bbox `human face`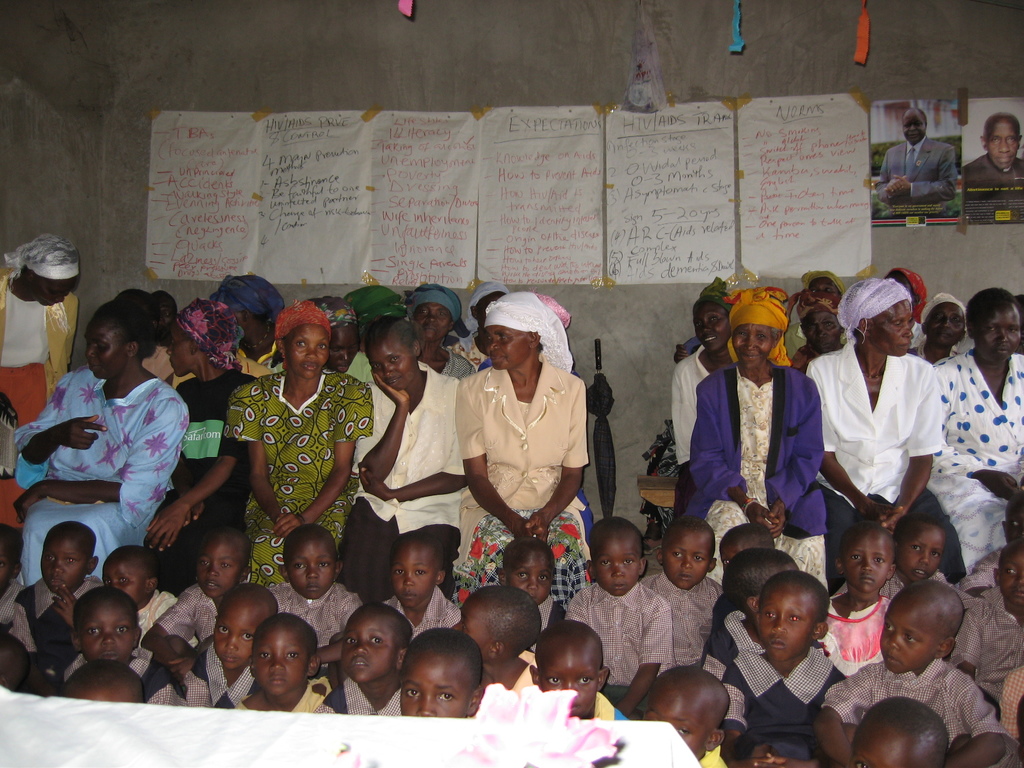
[592, 533, 641, 599]
